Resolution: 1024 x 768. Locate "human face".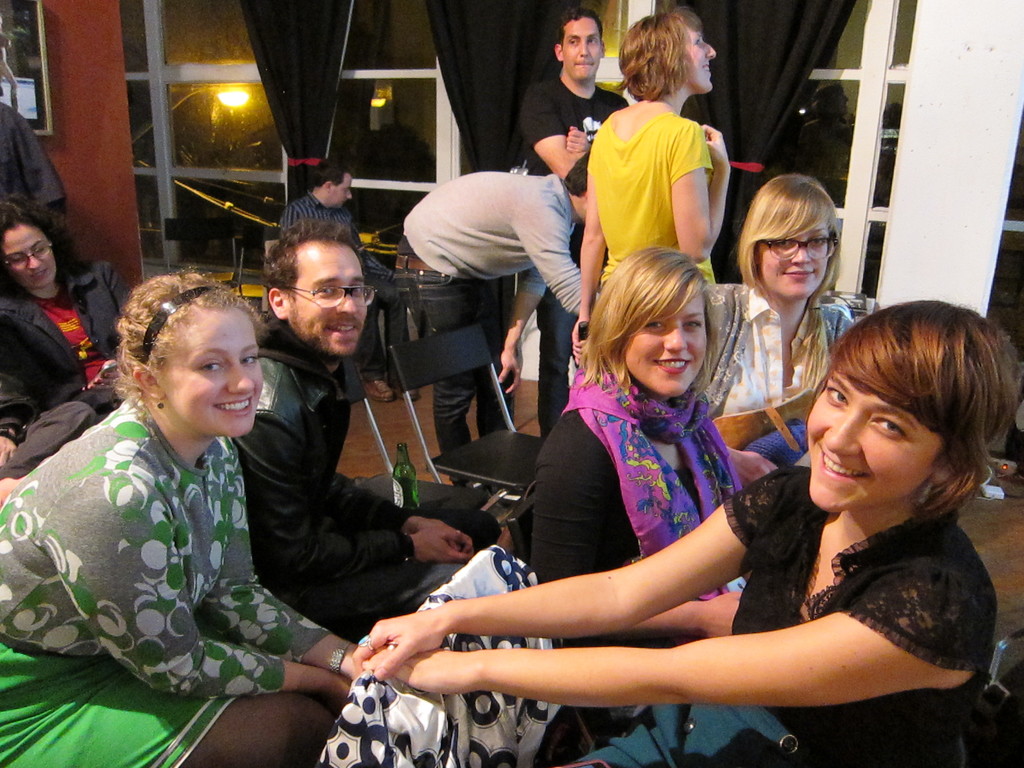
crop(285, 241, 369, 356).
